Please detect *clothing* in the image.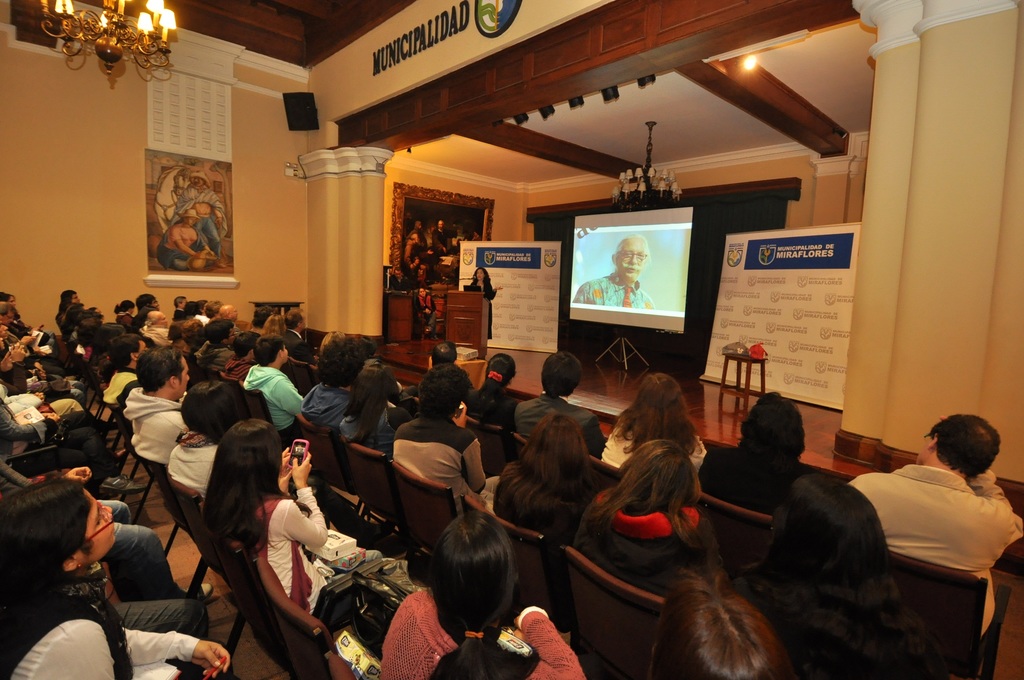
box=[2, 357, 49, 398].
